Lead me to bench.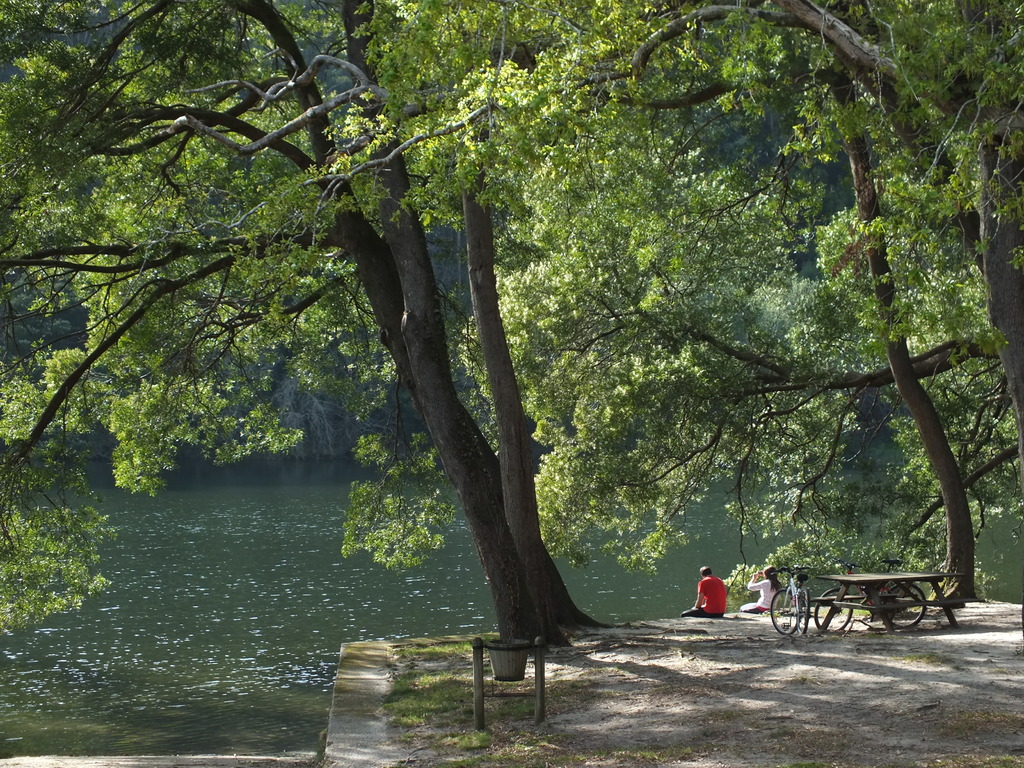
Lead to detection(877, 604, 967, 635).
